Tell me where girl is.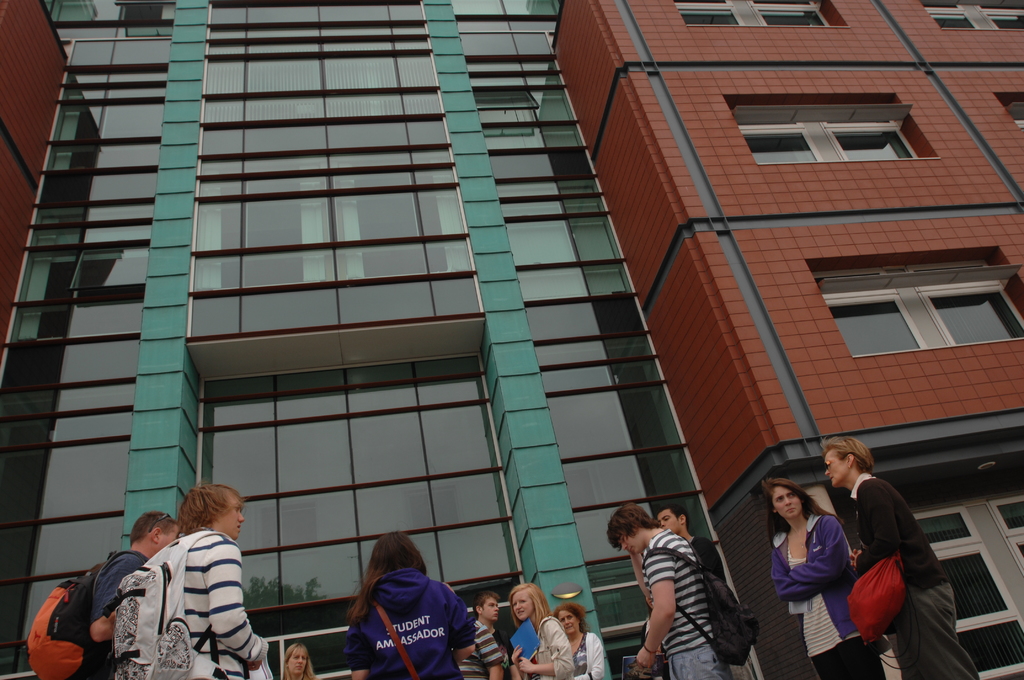
girl is at {"x1": 516, "y1": 581, "x2": 579, "y2": 678}.
